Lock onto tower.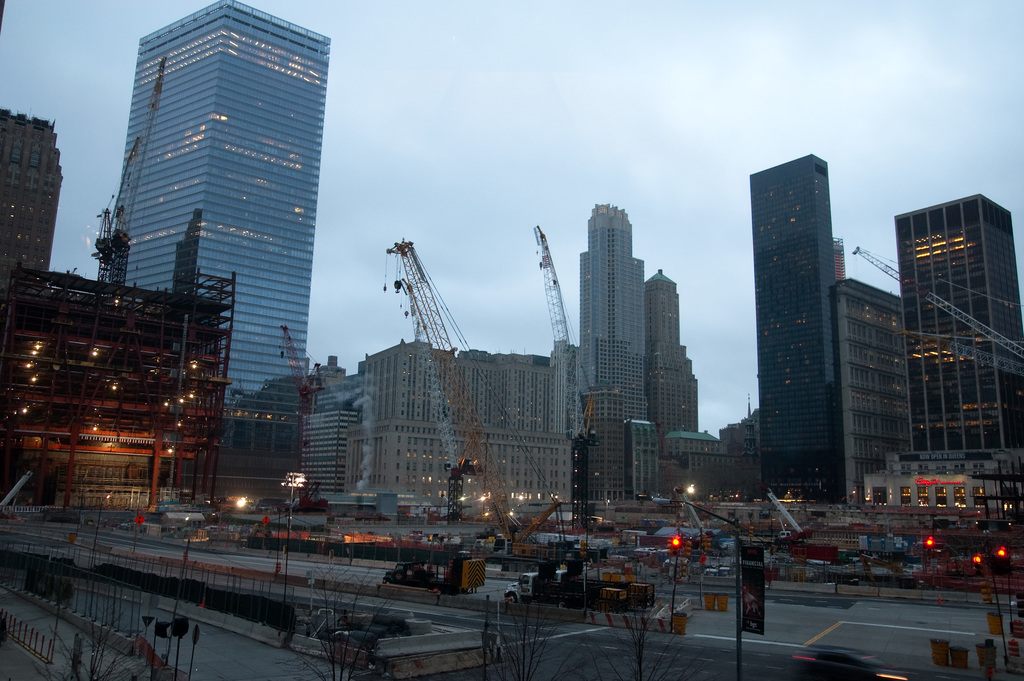
Locked: l=836, t=280, r=899, b=520.
